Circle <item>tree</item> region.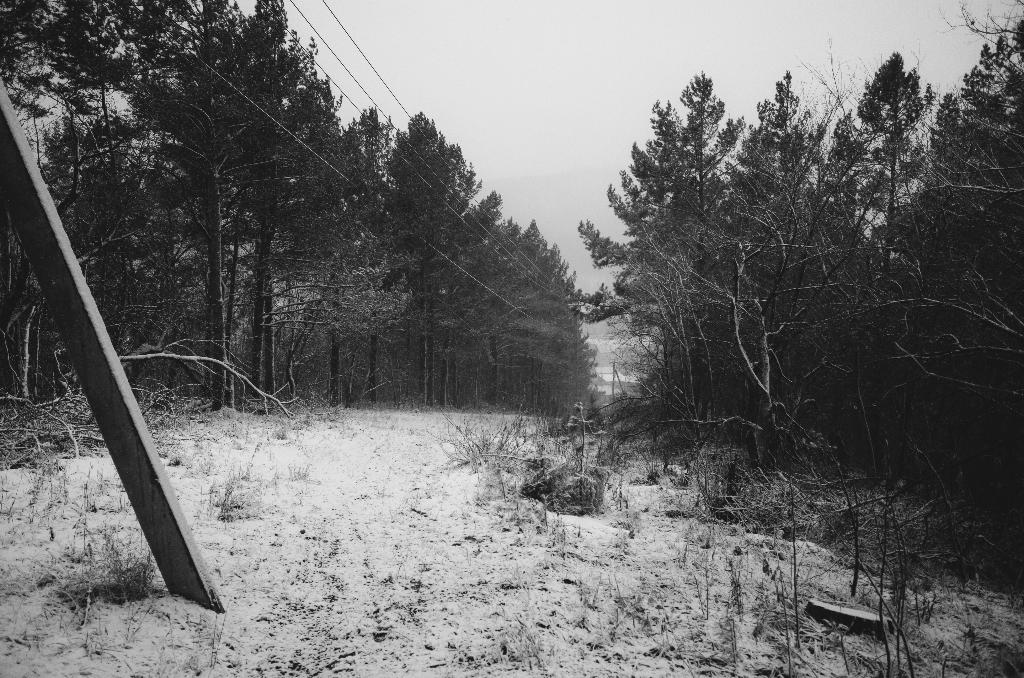
Region: 122,0,335,407.
